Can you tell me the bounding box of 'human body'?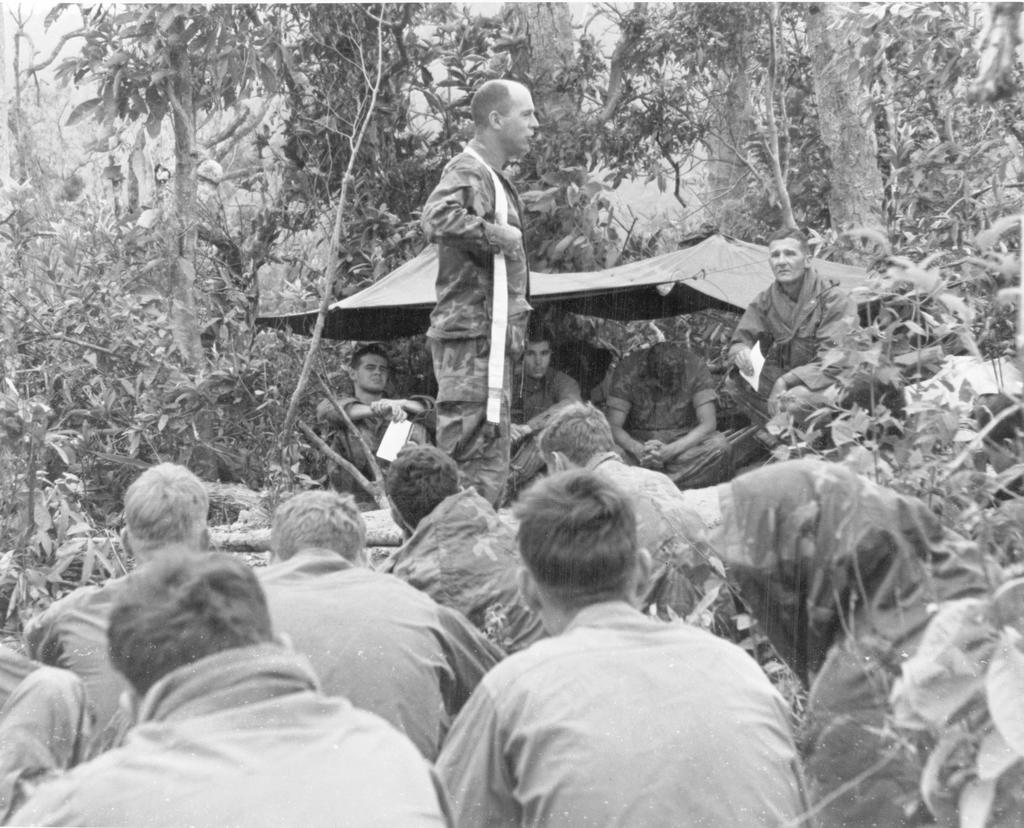
[398,431,552,666].
